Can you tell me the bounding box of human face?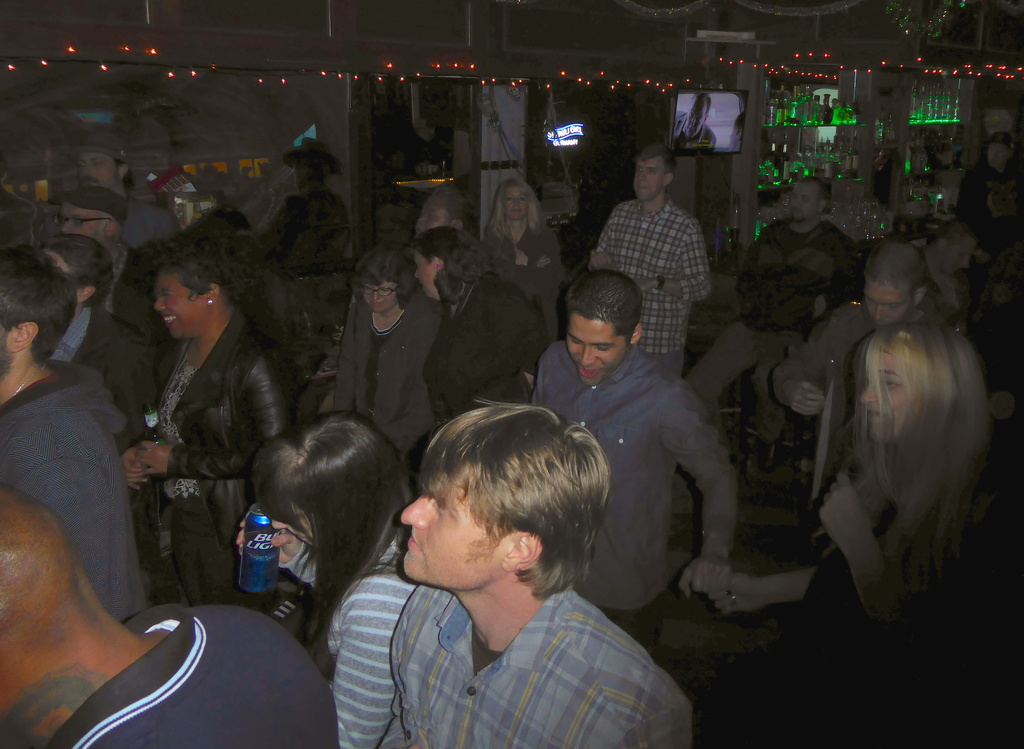
[x1=860, y1=283, x2=922, y2=327].
